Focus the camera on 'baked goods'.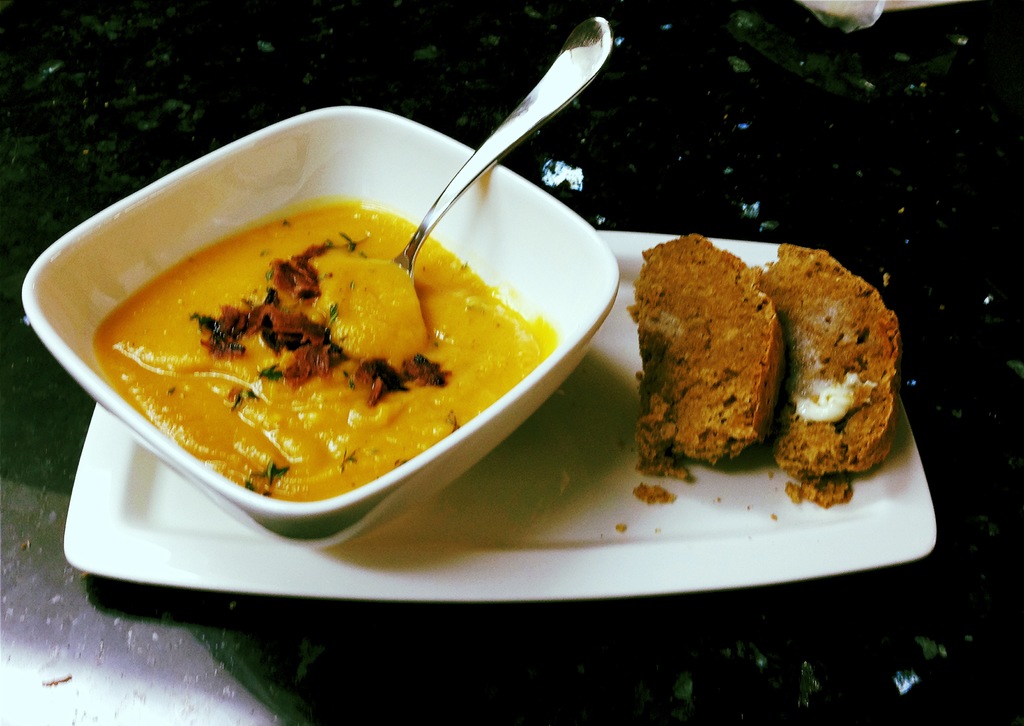
Focus region: {"left": 623, "top": 232, "right": 791, "bottom": 476}.
